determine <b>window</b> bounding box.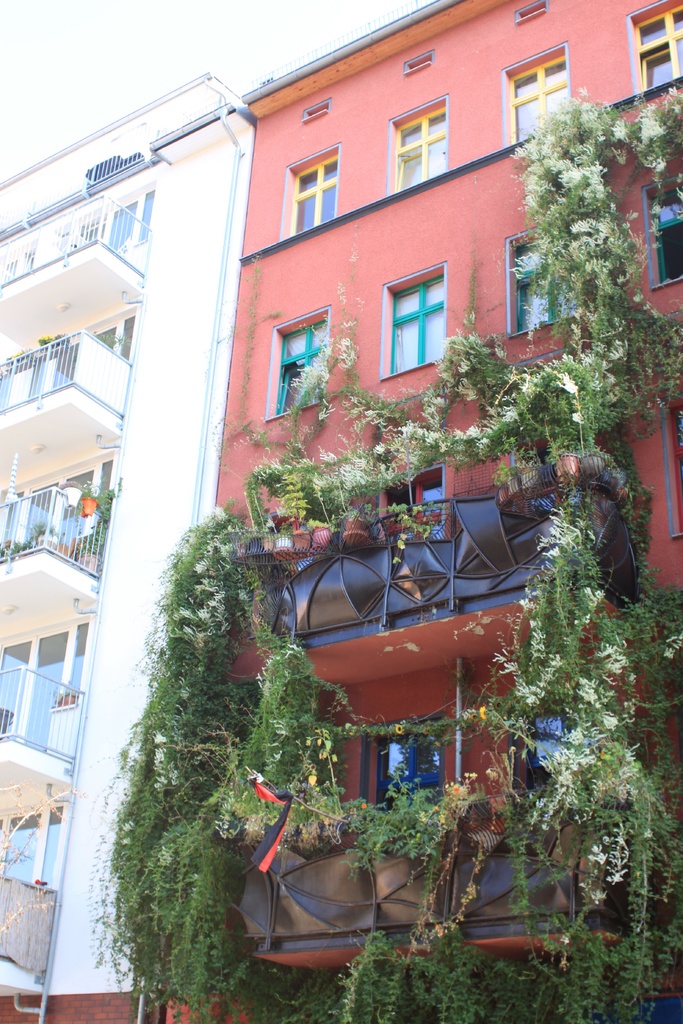
Determined: (left=4, top=305, right=137, bottom=398).
